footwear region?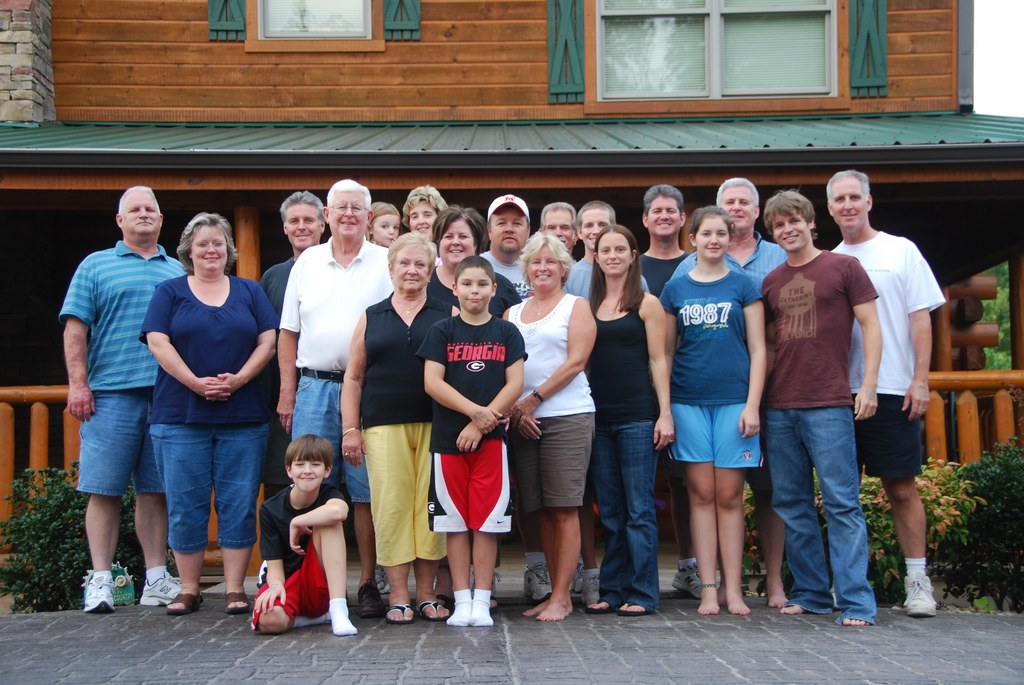
<box>668,564,705,597</box>
